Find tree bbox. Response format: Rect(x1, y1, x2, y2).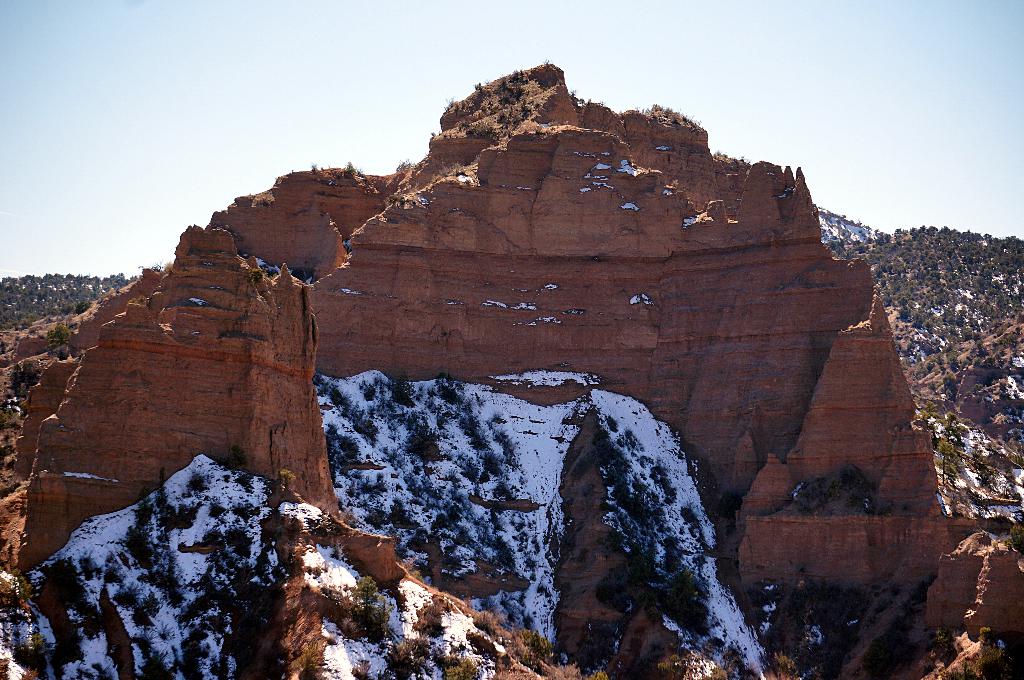
Rect(391, 493, 409, 522).
